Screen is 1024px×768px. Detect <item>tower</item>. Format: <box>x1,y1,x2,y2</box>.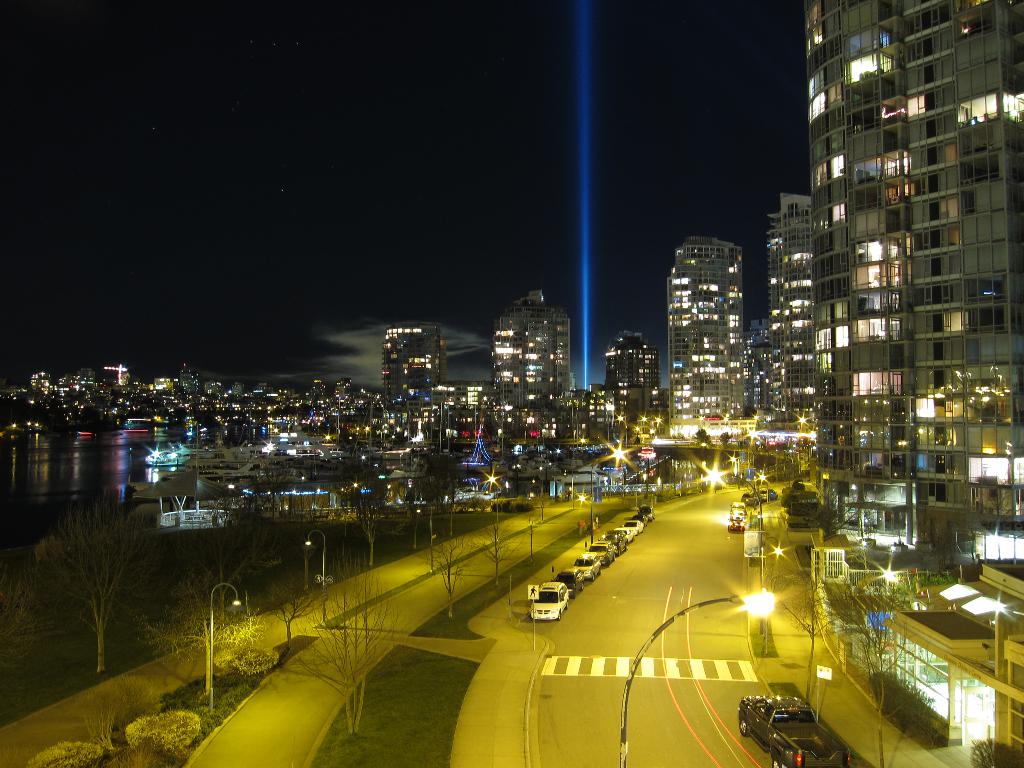
<box>765,211,813,431</box>.
